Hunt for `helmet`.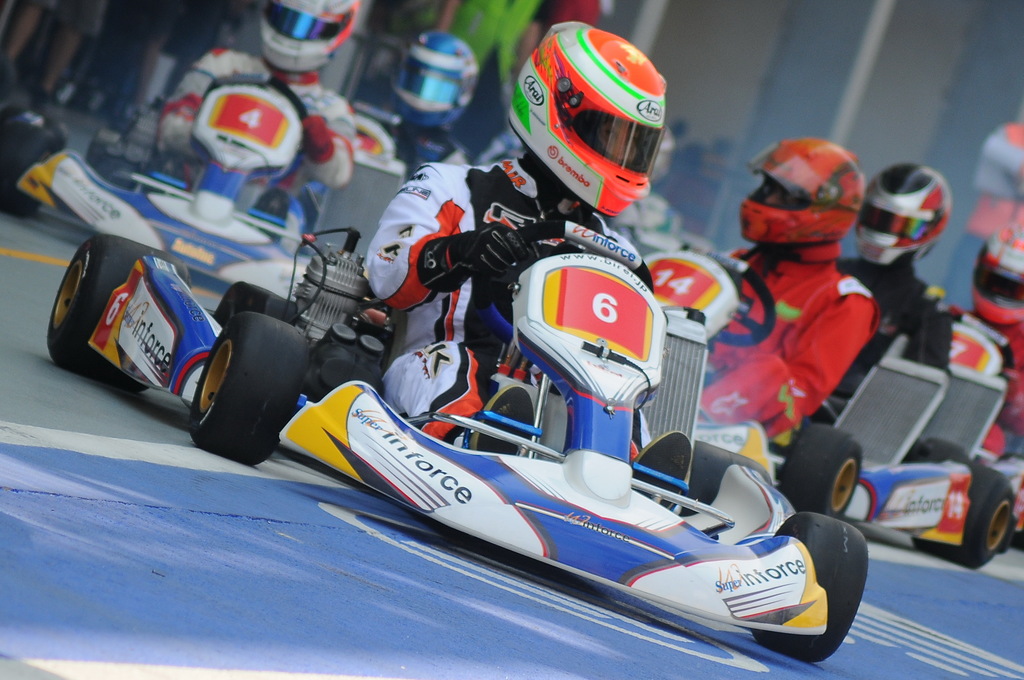
Hunted down at 252:0:365:85.
